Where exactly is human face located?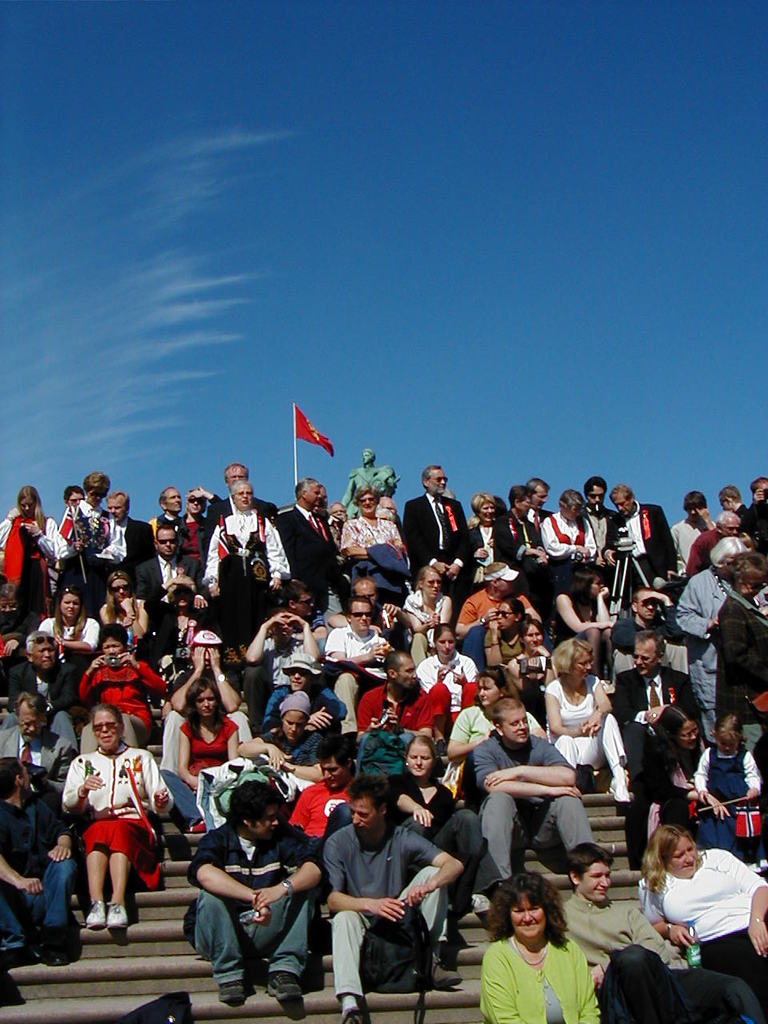
Its bounding box is [left=498, top=704, right=527, bottom=748].
